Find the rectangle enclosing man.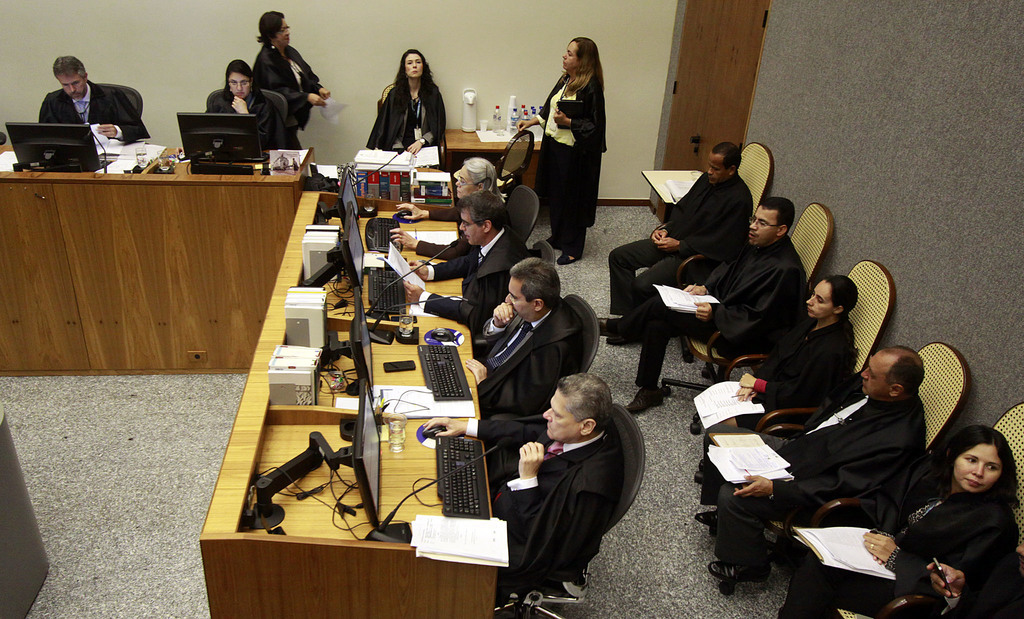
(x1=627, y1=193, x2=807, y2=415).
